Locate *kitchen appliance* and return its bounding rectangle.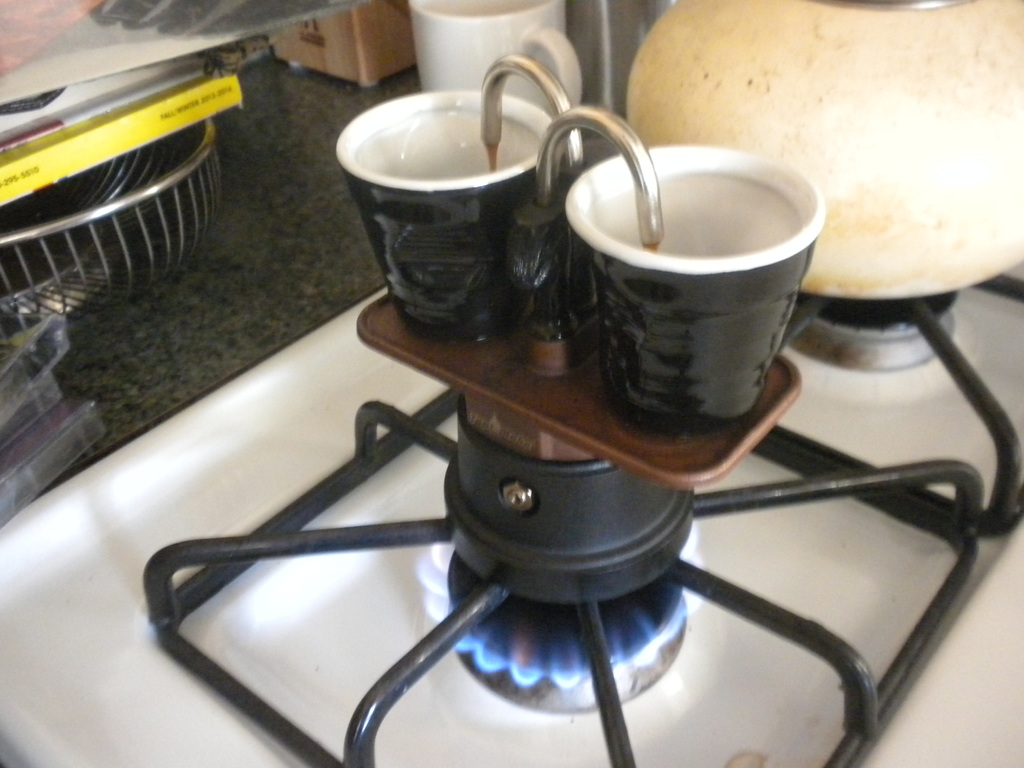
box=[626, 0, 1023, 300].
